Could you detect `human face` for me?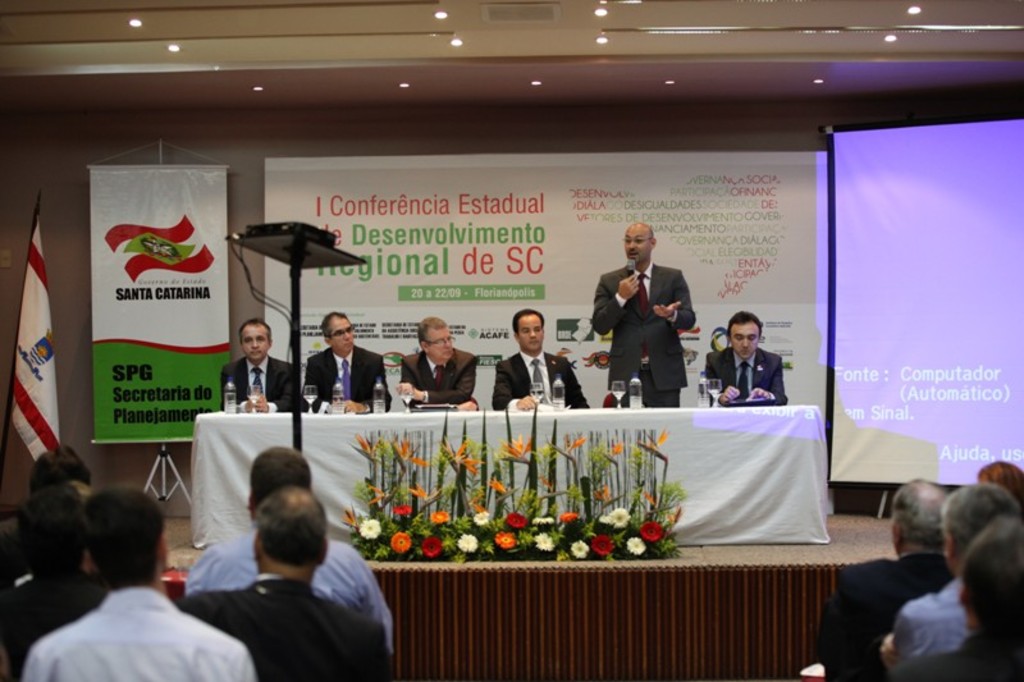
Detection result: pyautogui.locateOnScreen(515, 319, 541, 351).
